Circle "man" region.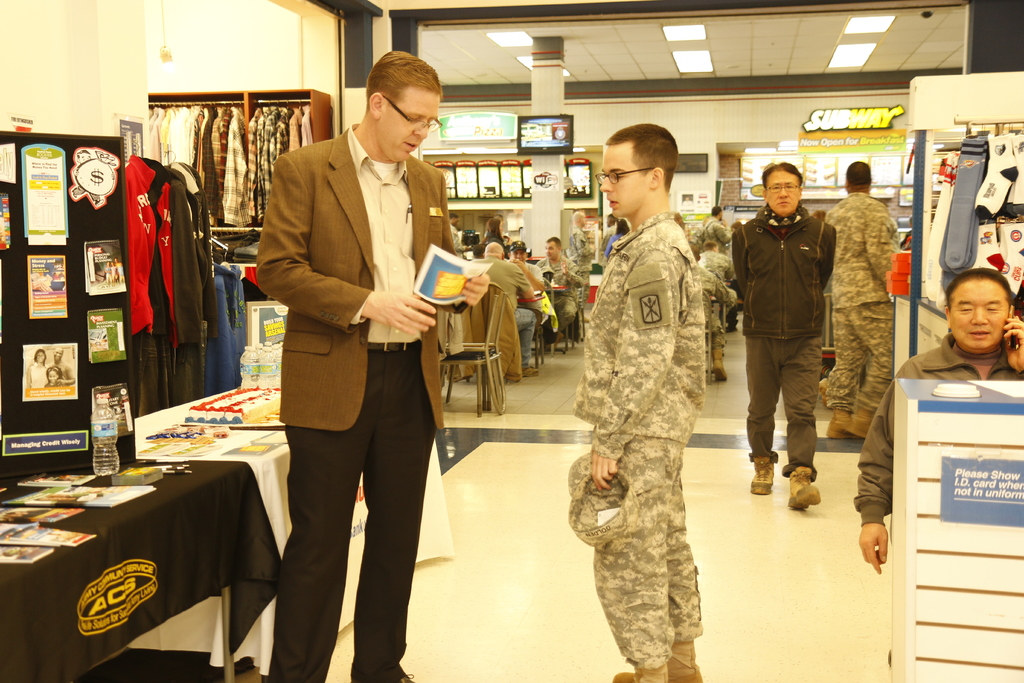
Region: box(486, 241, 533, 371).
